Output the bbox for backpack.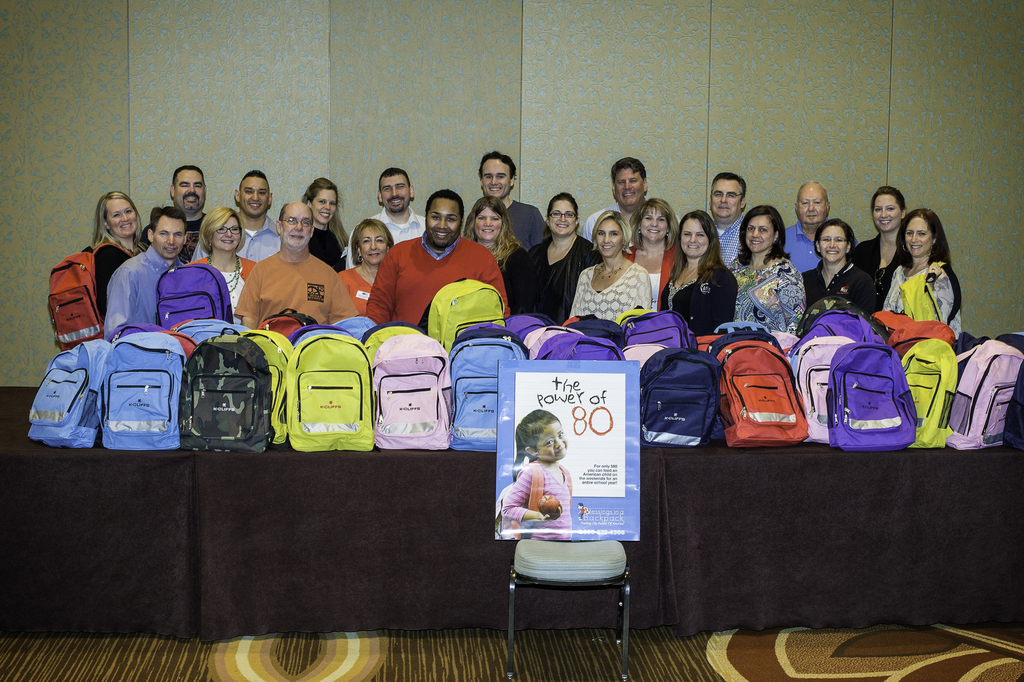
pyautogui.locateOnScreen(896, 333, 964, 448).
